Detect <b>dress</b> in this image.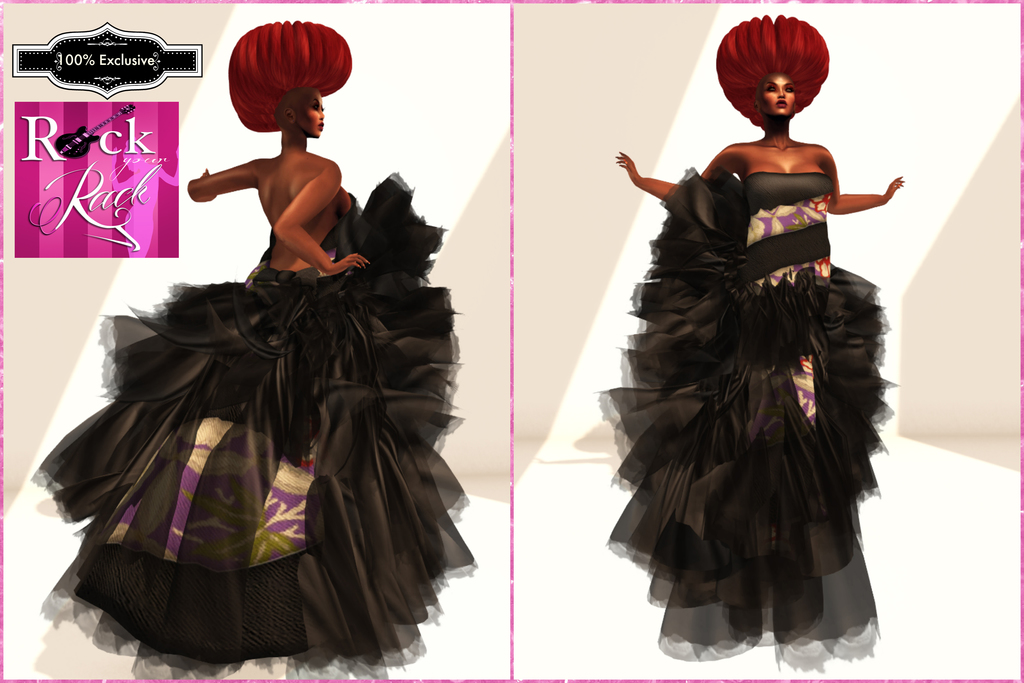
Detection: (x1=595, y1=173, x2=902, y2=675).
